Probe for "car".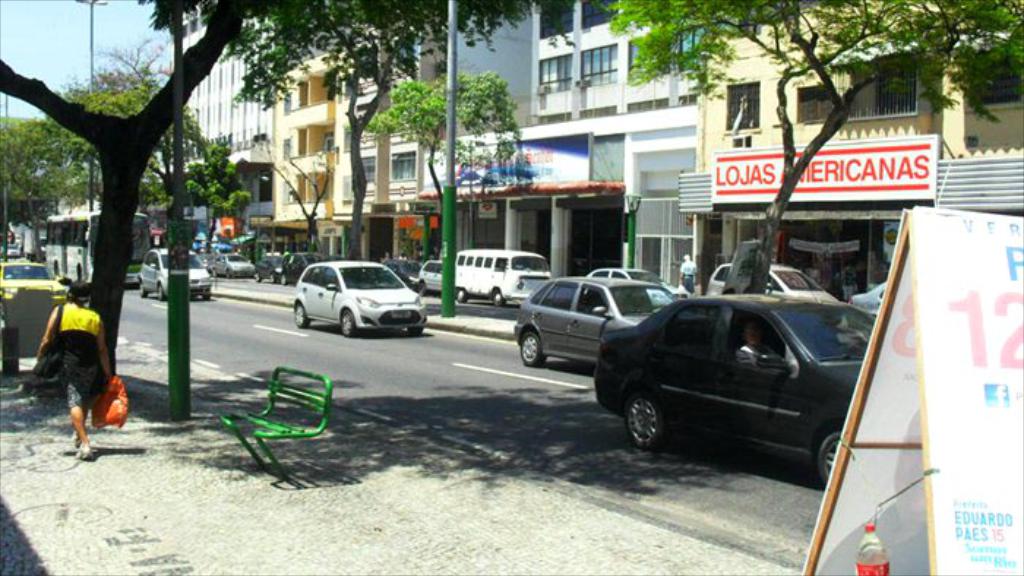
Probe result: x1=139 y1=244 x2=212 y2=297.
